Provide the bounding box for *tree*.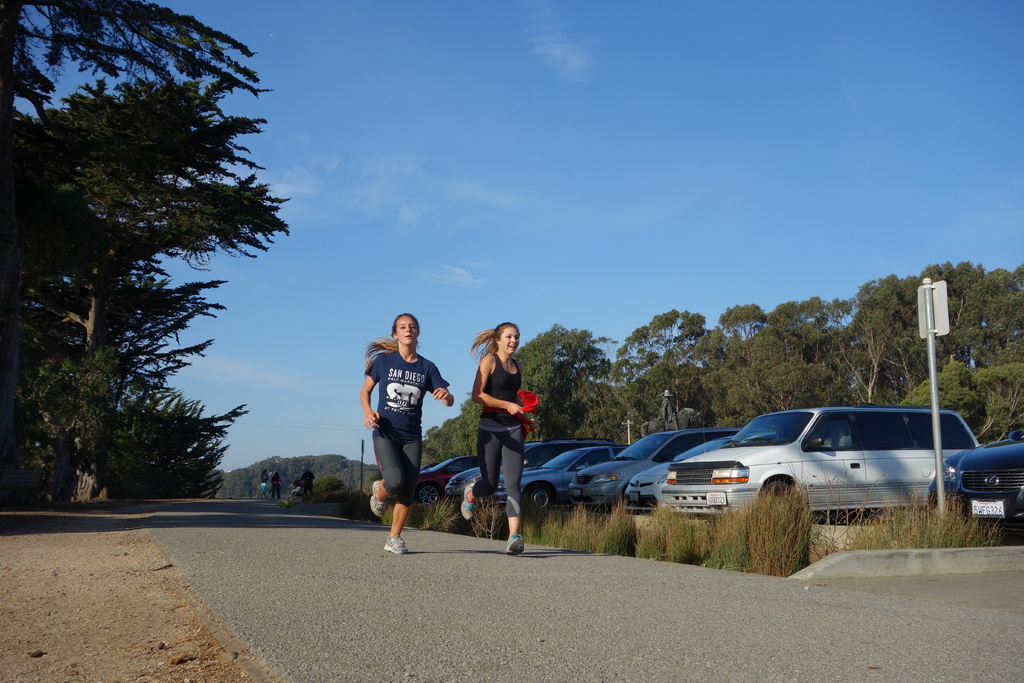
bbox=(19, 6, 284, 550).
